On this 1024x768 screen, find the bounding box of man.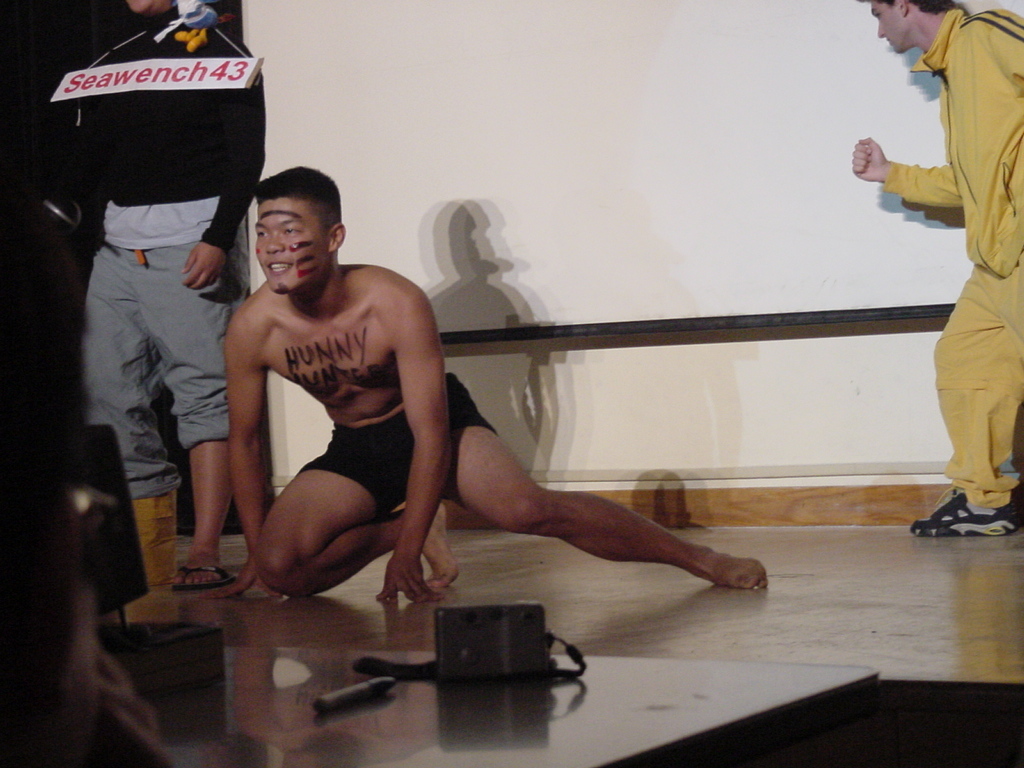
Bounding box: [226,163,769,606].
